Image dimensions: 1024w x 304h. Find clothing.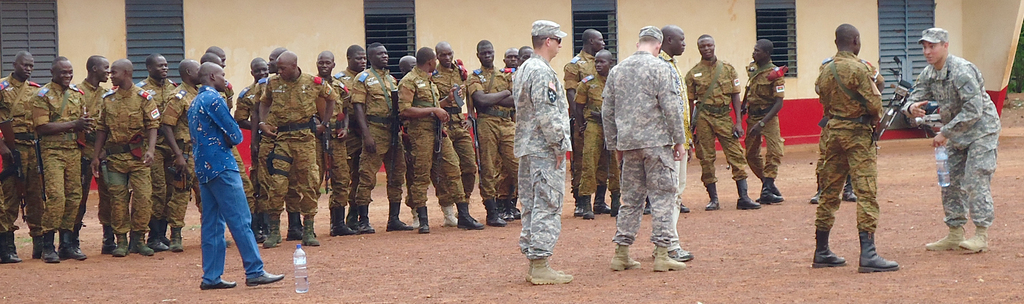
[331,56,368,207].
